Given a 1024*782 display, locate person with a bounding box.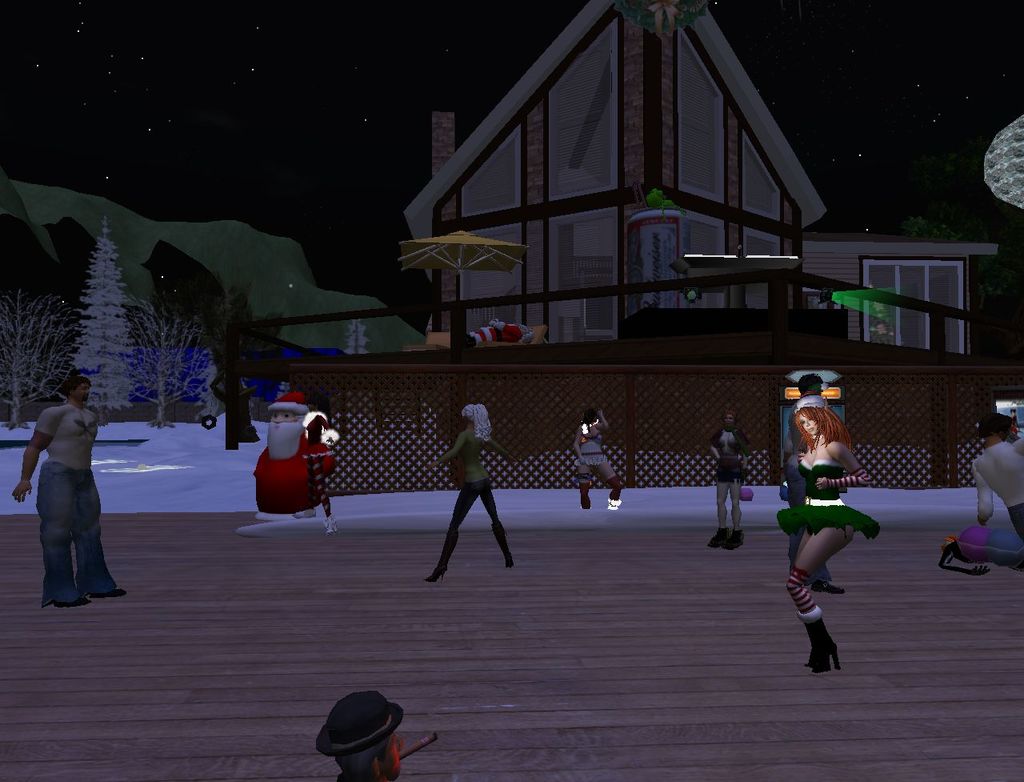
Located: pyautogui.locateOnScreen(466, 319, 546, 343).
